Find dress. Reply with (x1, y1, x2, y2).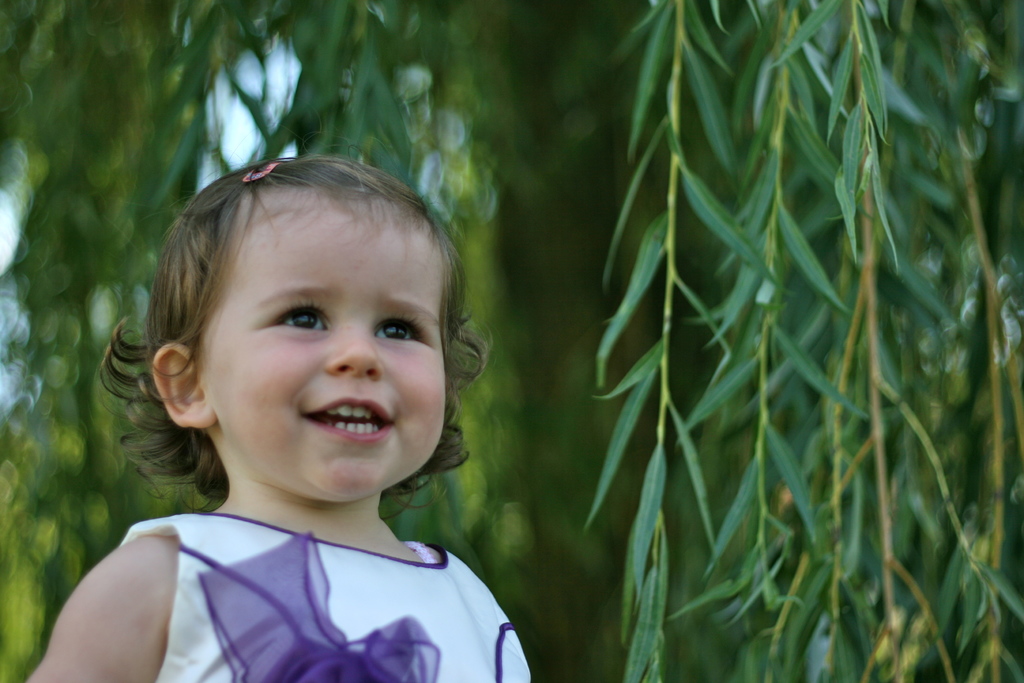
(132, 520, 535, 682).
